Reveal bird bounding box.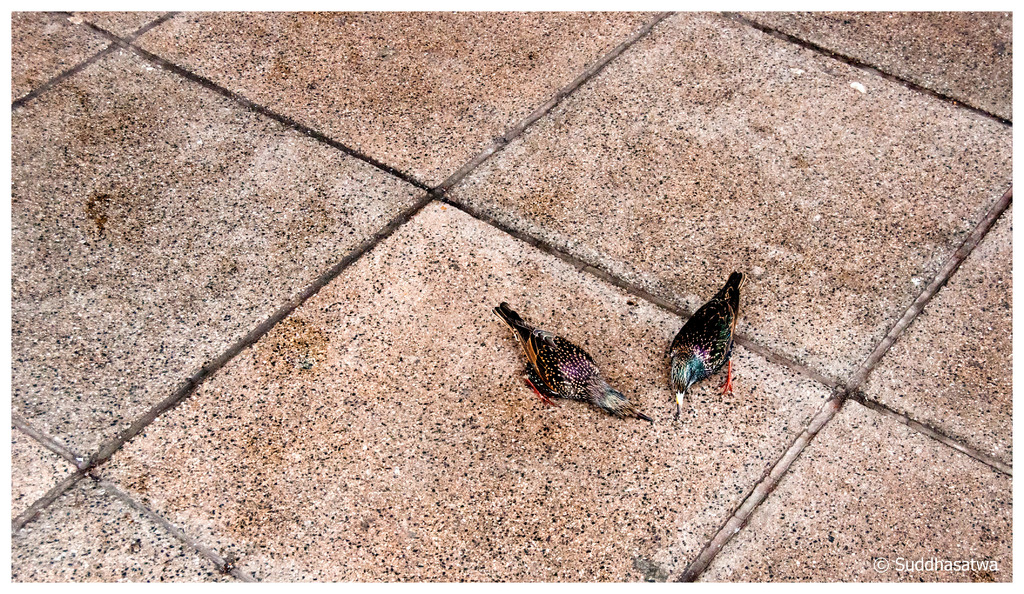
Revealed: region(489, 298, 655, 424).
